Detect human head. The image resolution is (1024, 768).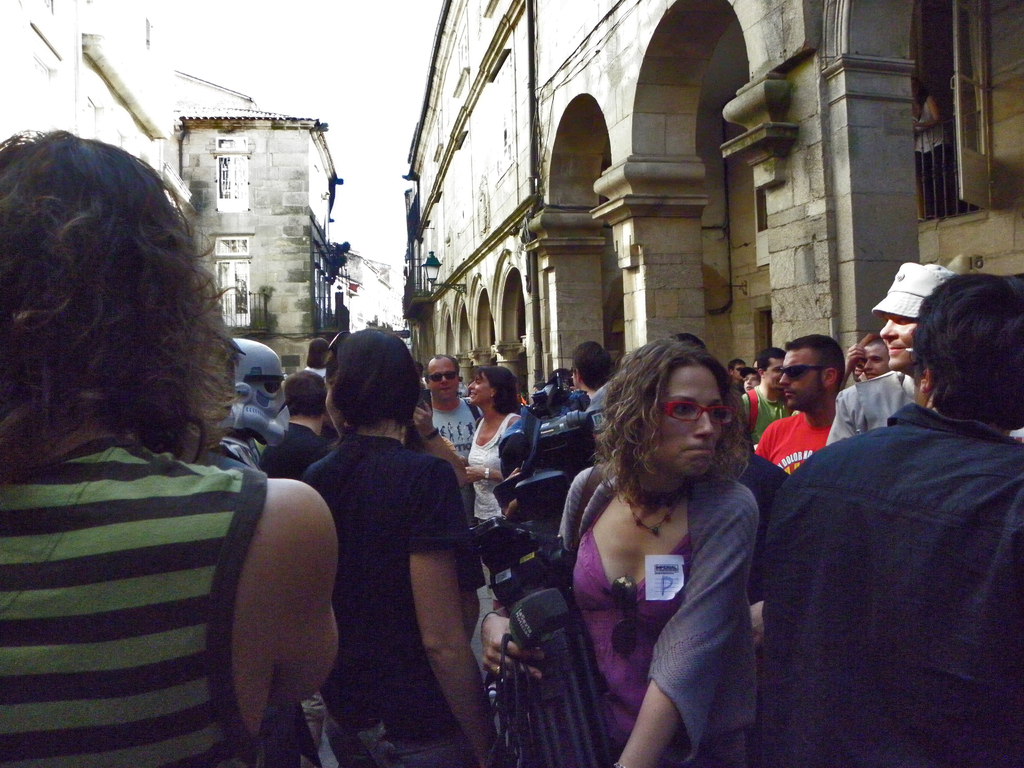
pyautogui.locateOnScreen(600, 337, 753, 506).
